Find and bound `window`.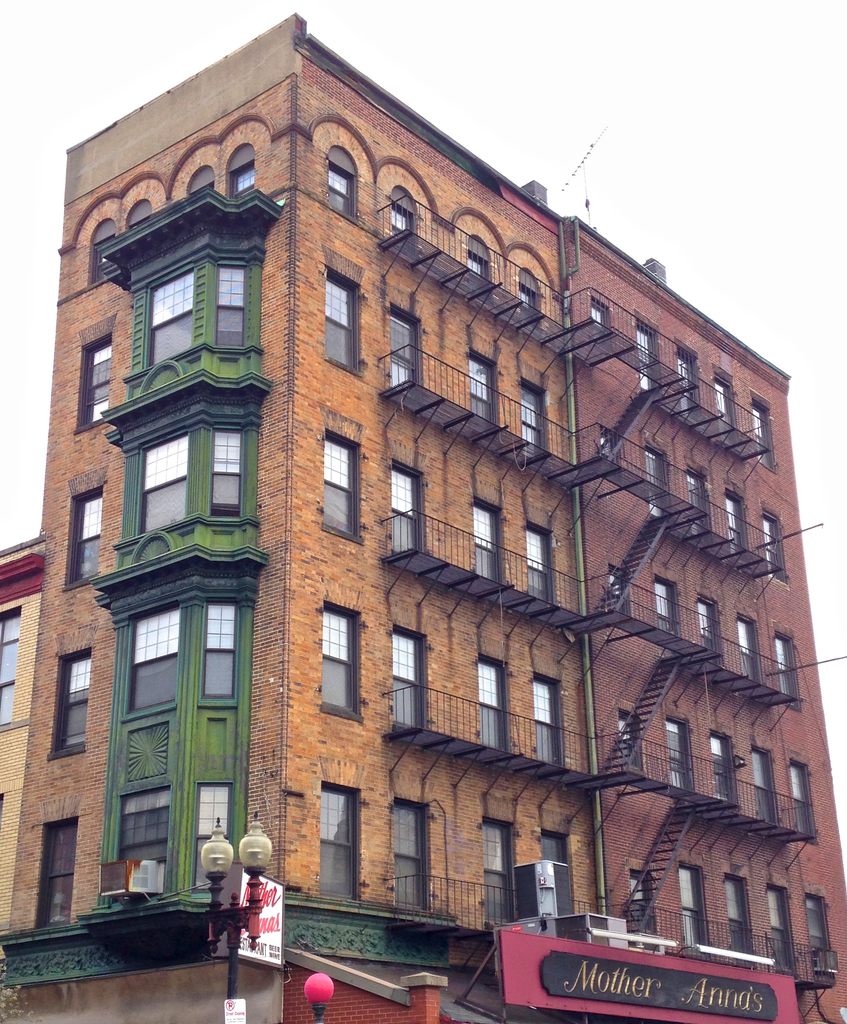
Bound: [457, 234, 488, 283].
